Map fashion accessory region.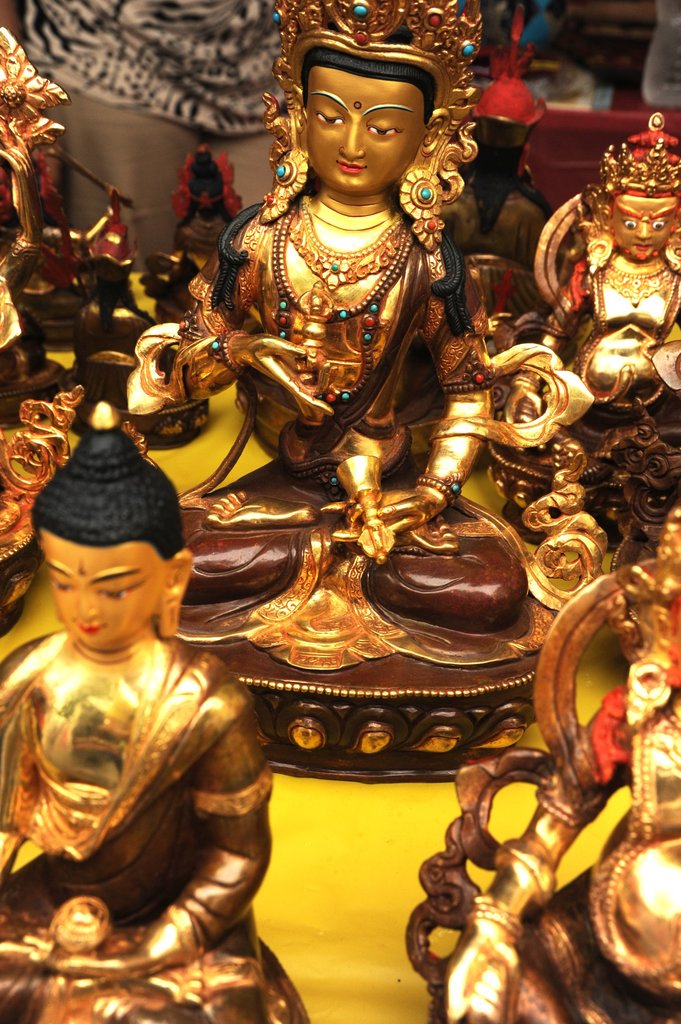
Mapped to rect(289, 193, 403, 289).
